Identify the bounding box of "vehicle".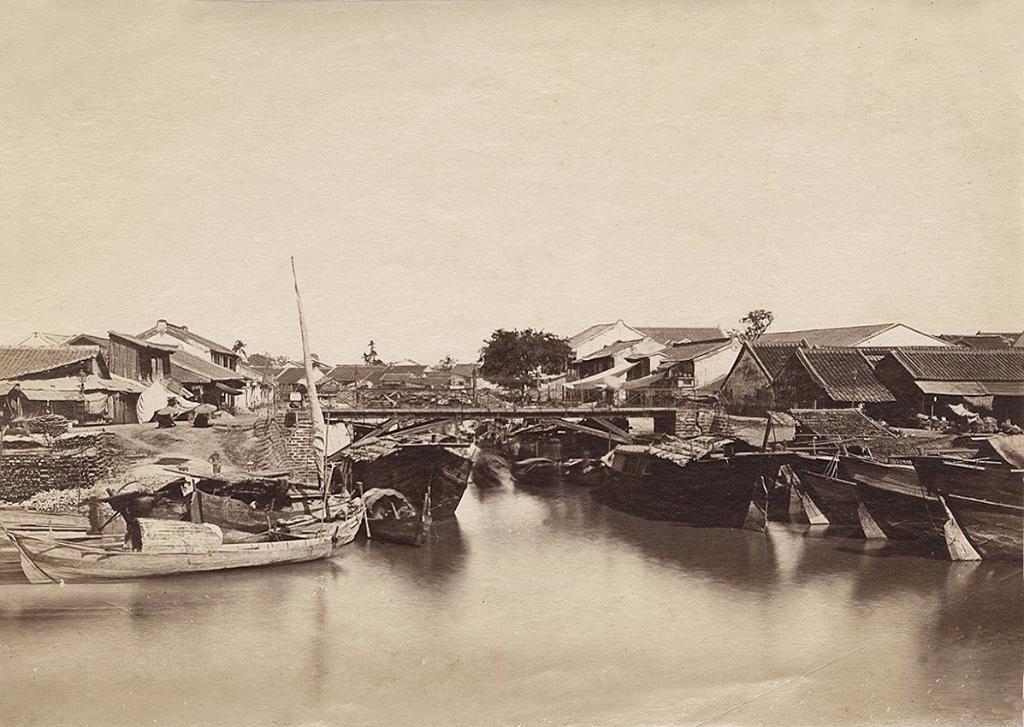
733:411:799:513.
